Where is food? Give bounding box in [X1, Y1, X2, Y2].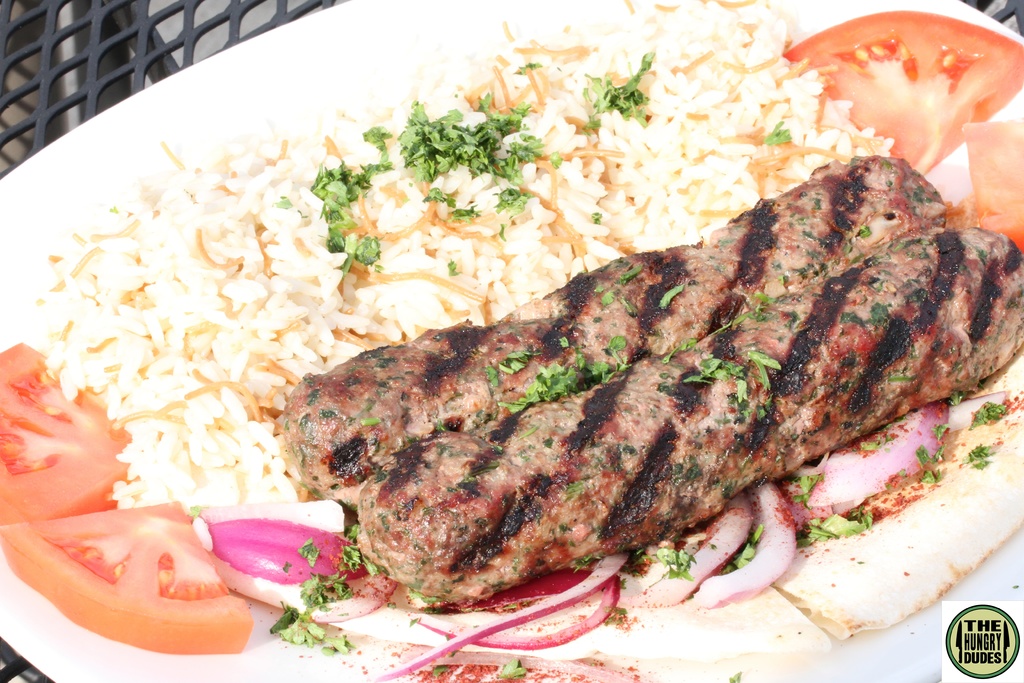
[0, 341, 136, 522].
